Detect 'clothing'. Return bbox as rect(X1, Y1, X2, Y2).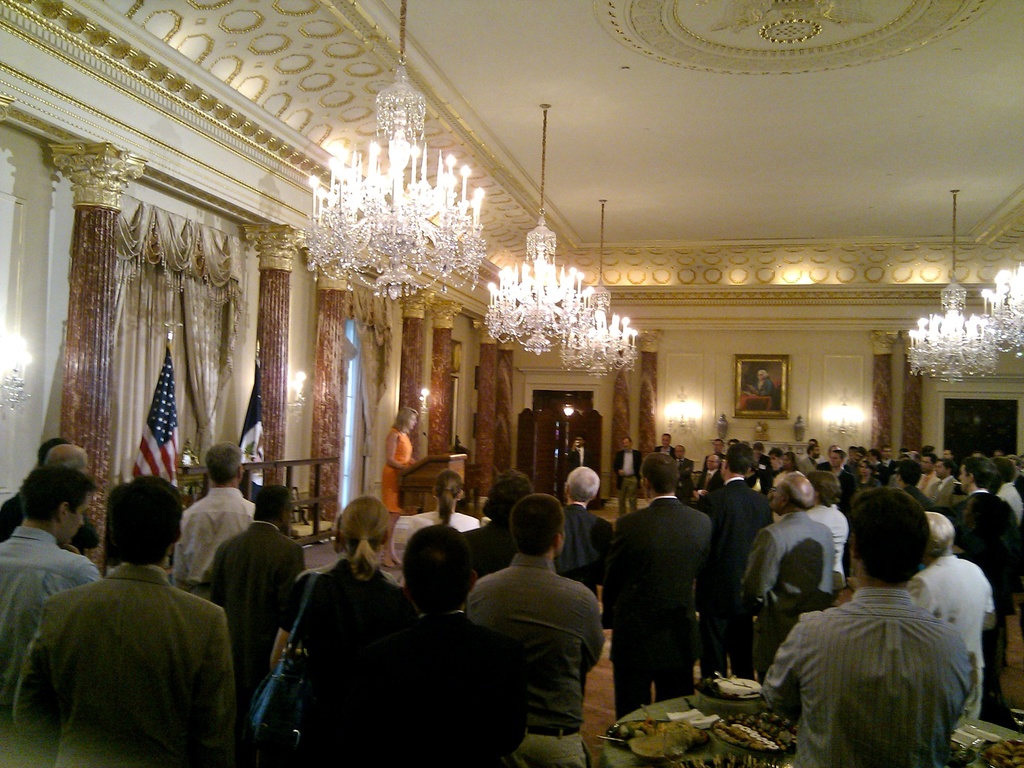
rect(171, 484, 246, 582).
